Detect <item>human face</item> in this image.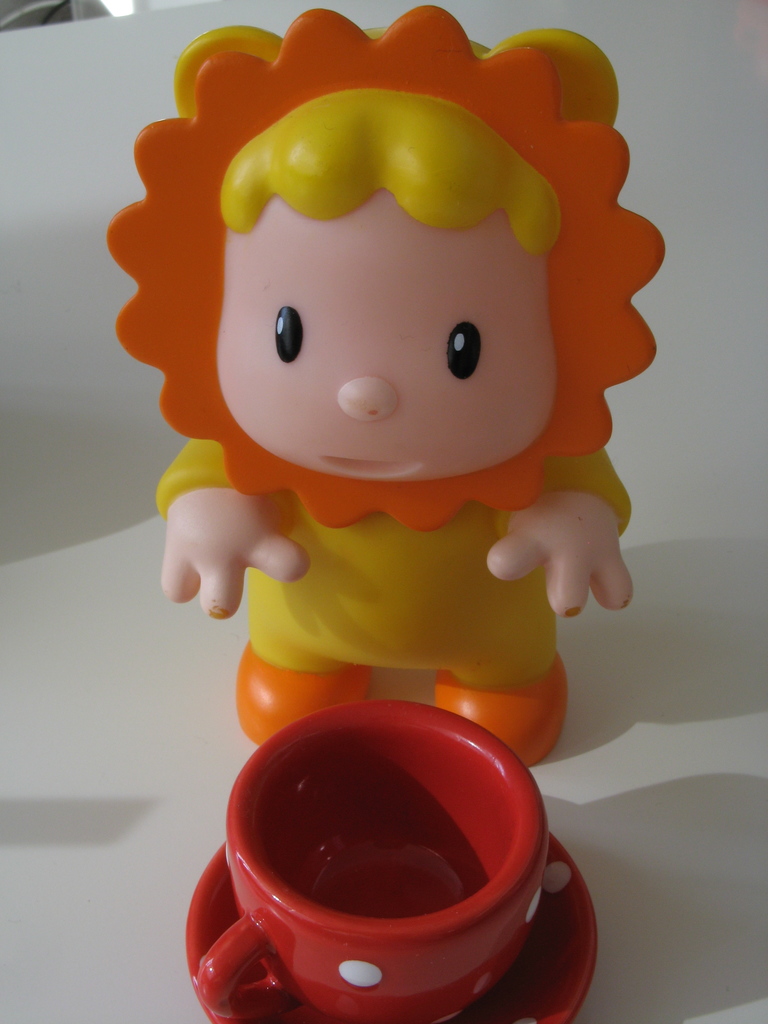
Detection: locate(212, 193, 557, 485).
